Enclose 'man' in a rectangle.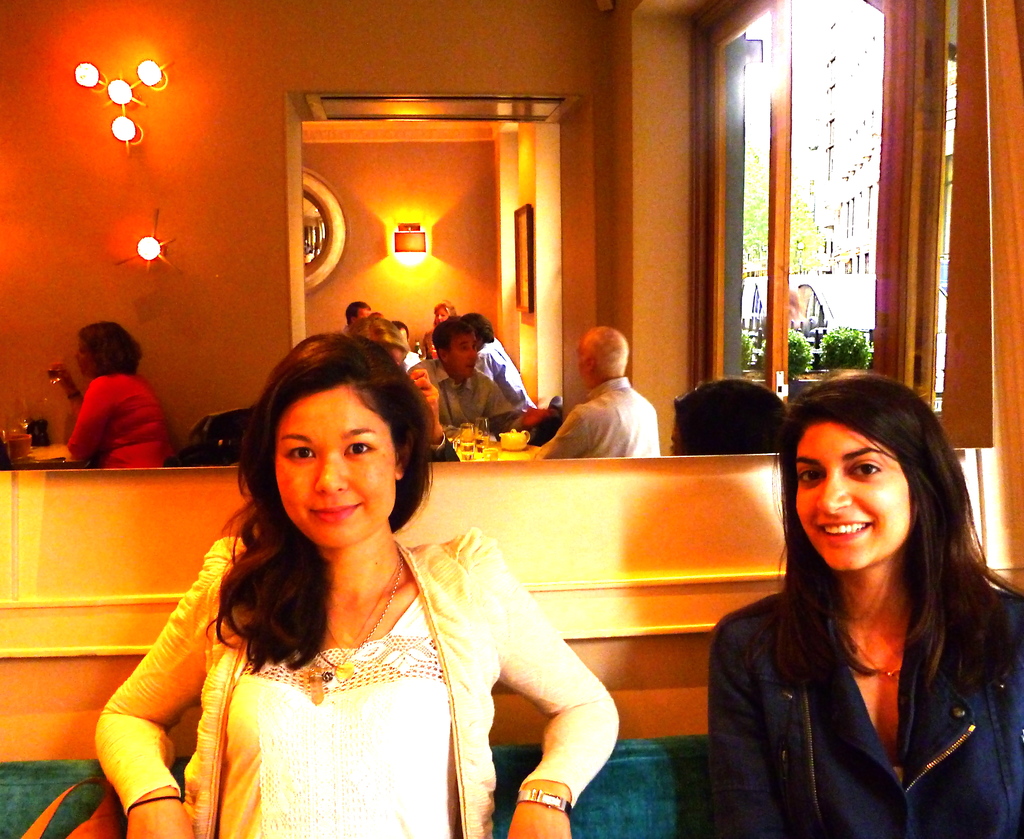
select_region(536, 326, 657, 456).
